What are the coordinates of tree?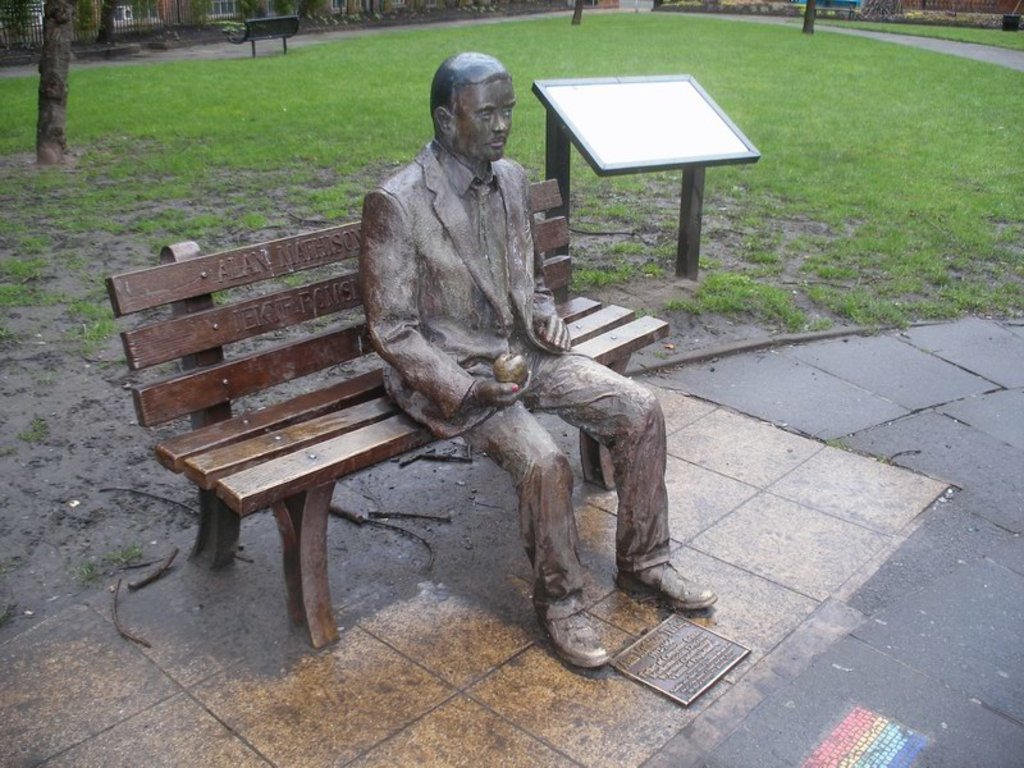
l=91, t=0, r=127, b=49.
